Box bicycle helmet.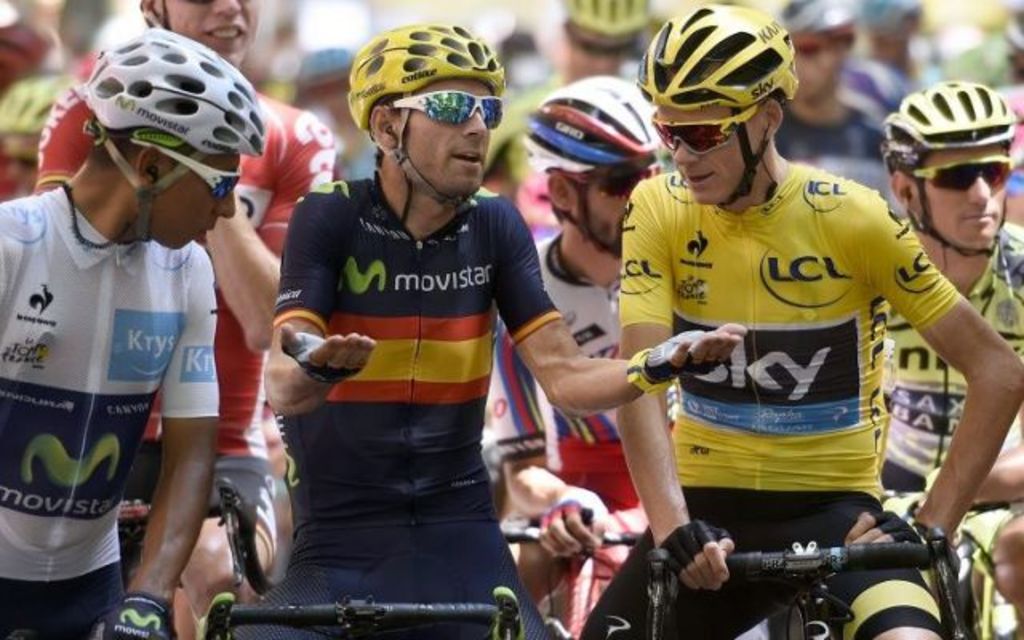
x1=570, y1=0, x2=650, y2=53.
